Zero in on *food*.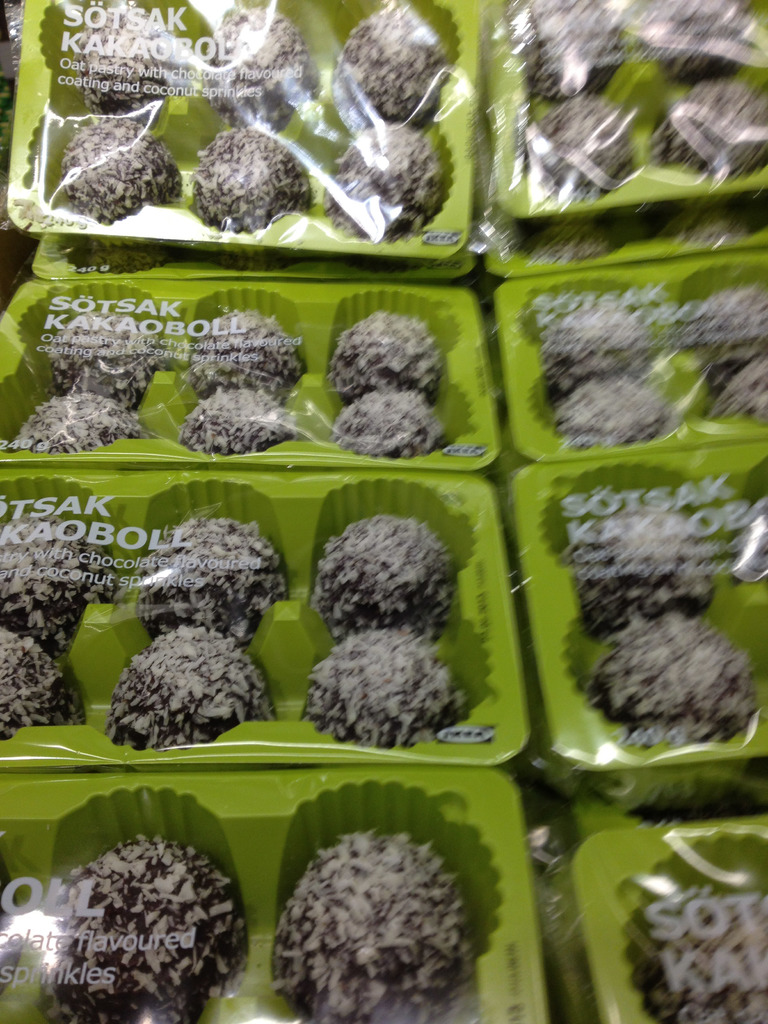
Zeroed in: detection(327, 310, 443, 406).
